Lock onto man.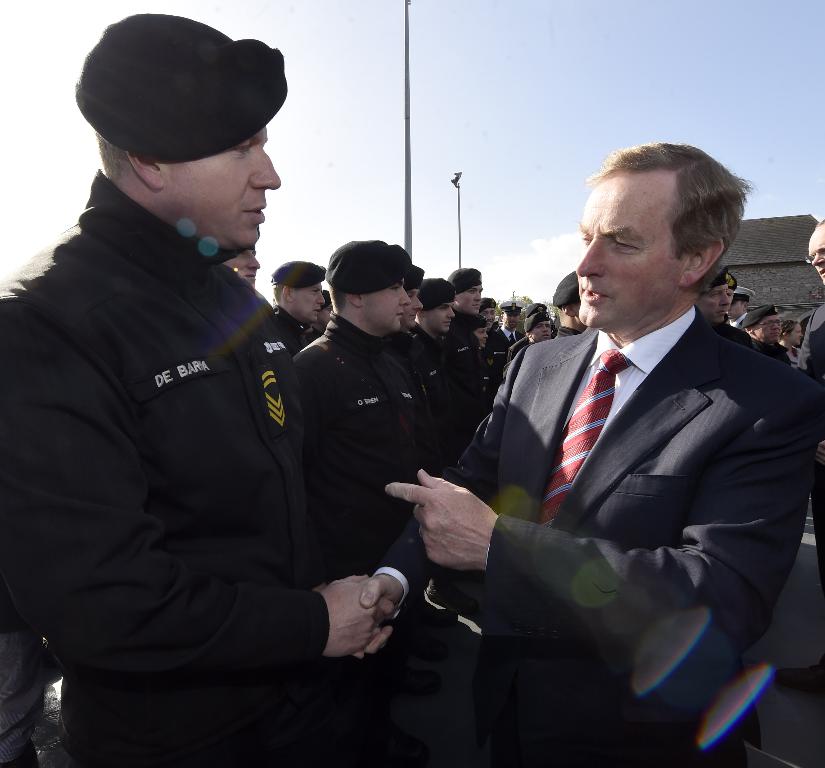
Locked: bbox(729, 279, 758, 342).
